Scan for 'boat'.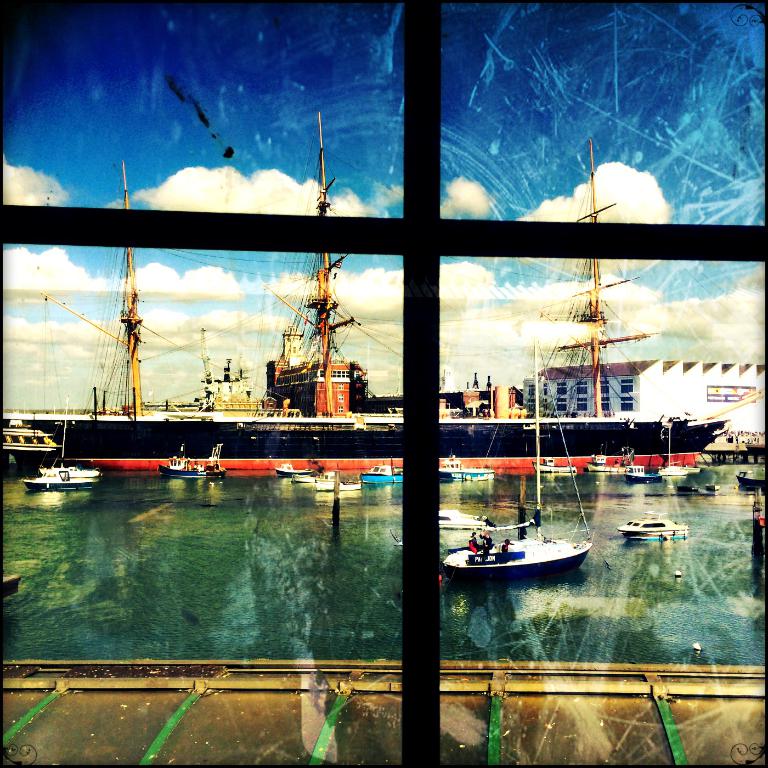
Scan result: l=615, t=442, r=650, b=476.
